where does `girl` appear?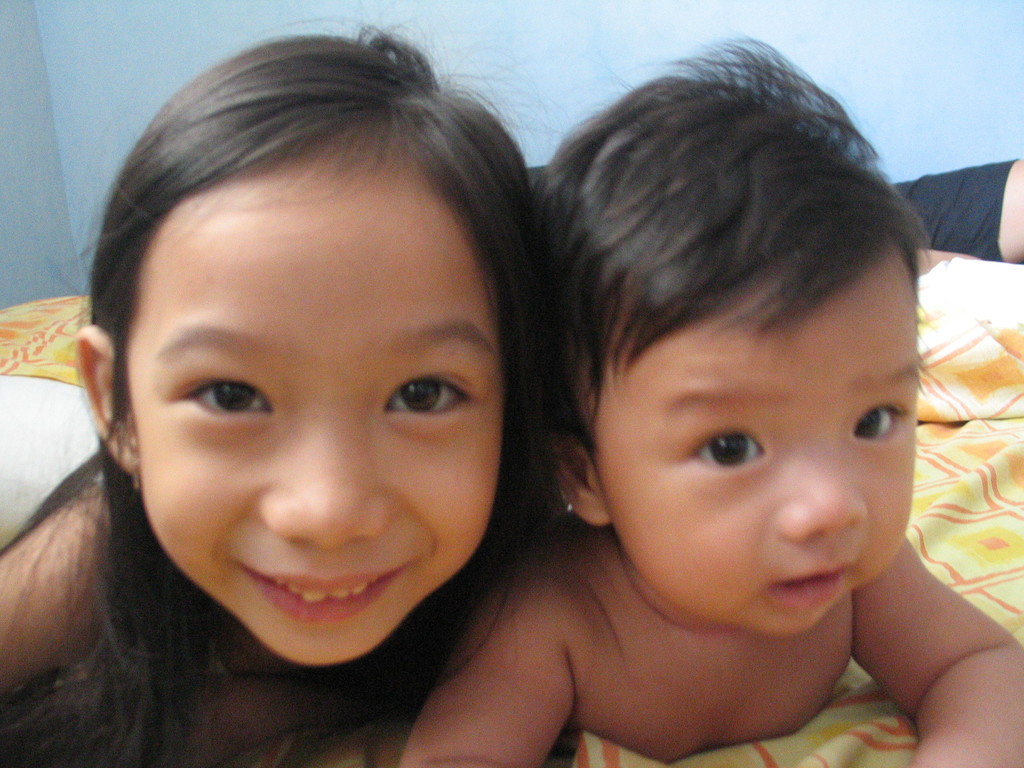
Appears at bbox=[0, 18, 578, 767].
